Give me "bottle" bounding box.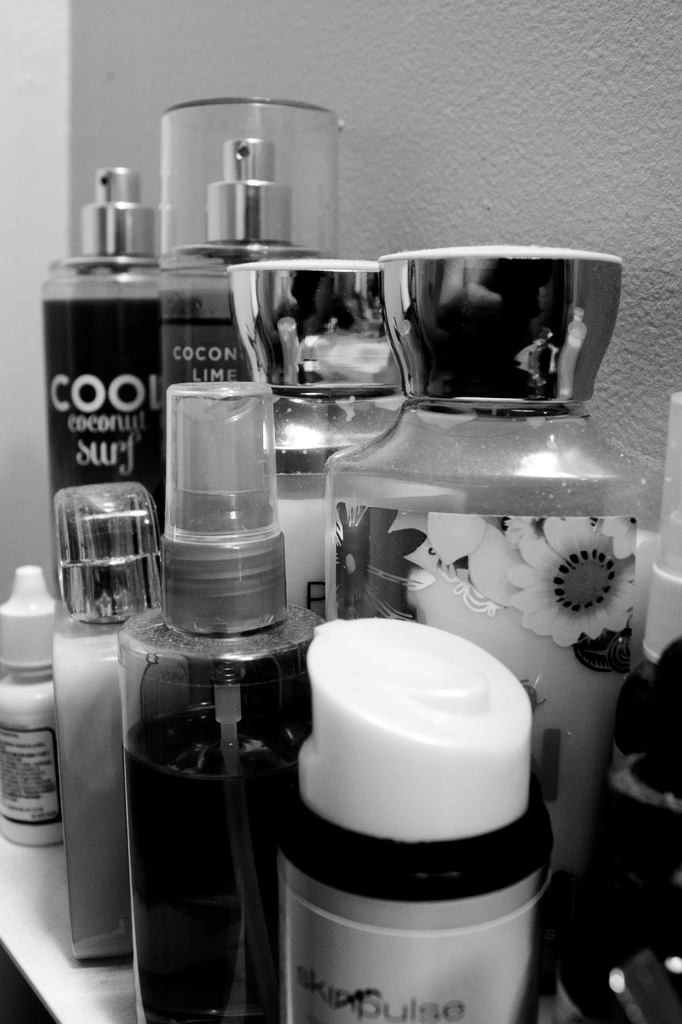
crop(273, 614, 561, 1023).
